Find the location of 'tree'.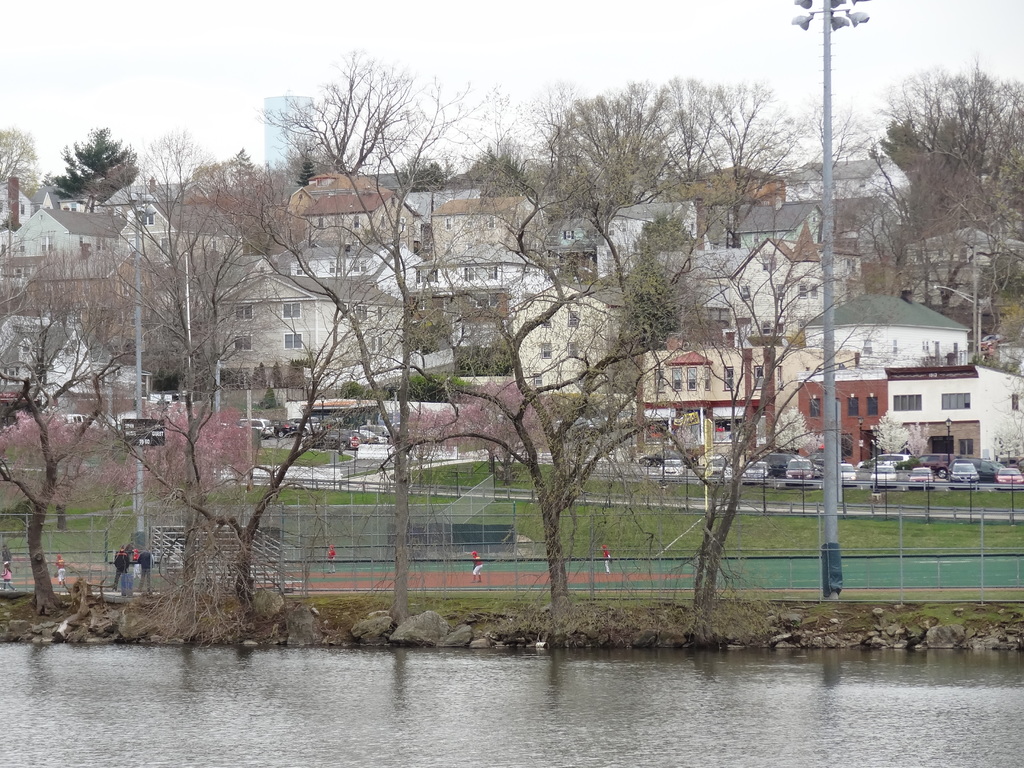
Location: pyautogui.locateOnScreen(874, 43, 1009, 320).
